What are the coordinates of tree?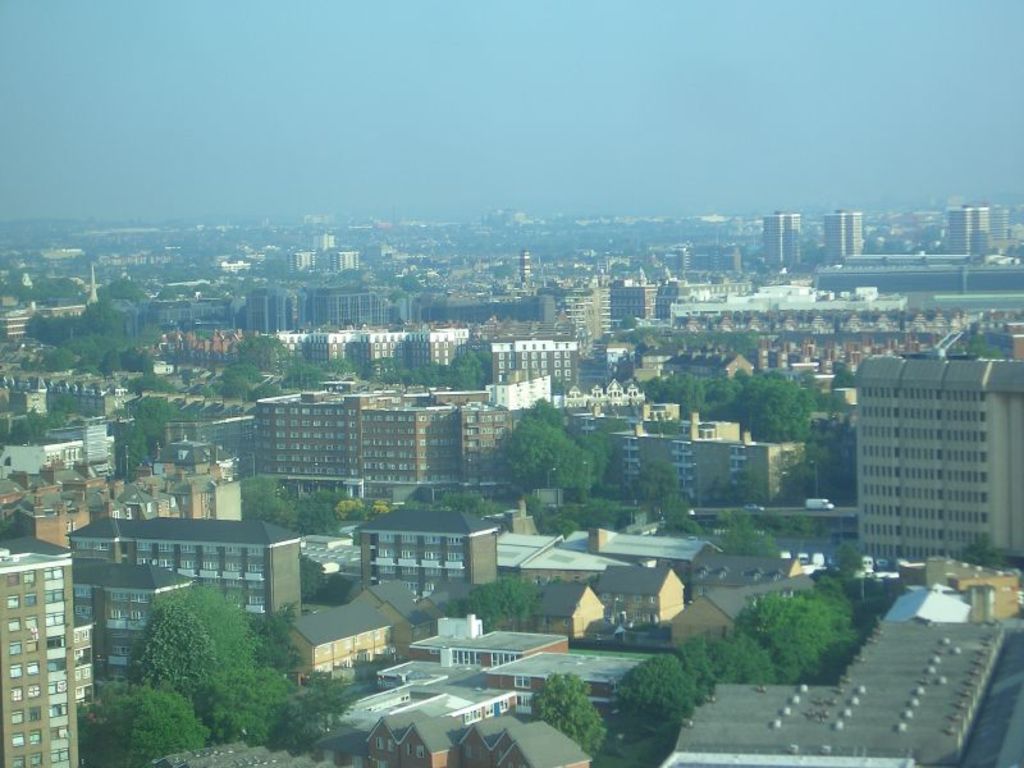
Rect(300, 554, 337, 600).
